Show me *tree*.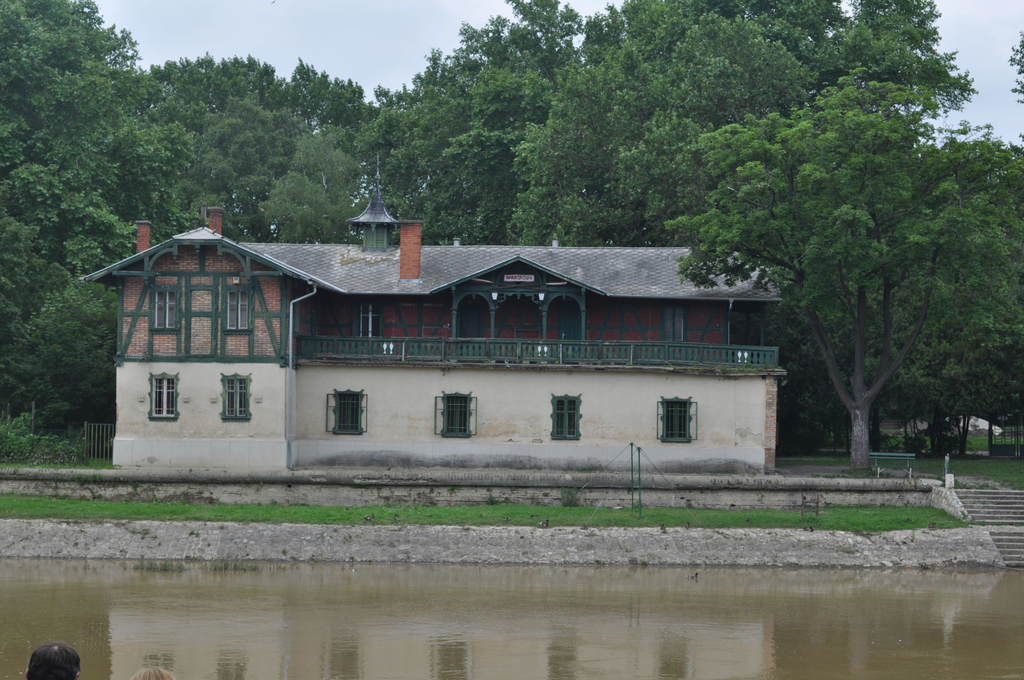
*tree* is here: (0, 0, 388, 446).
